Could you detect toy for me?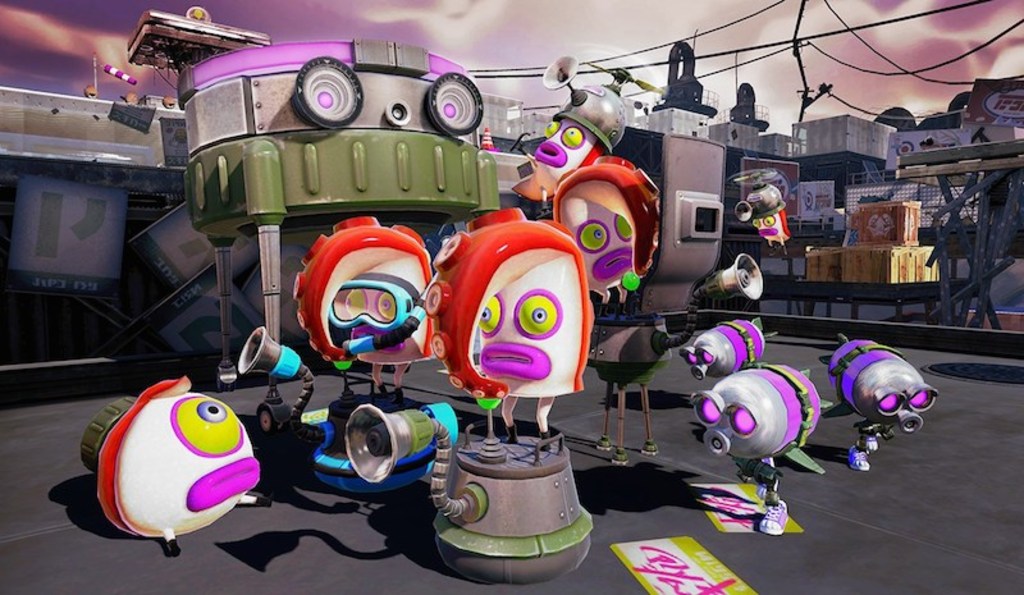
Detection result: [left=539, top=157, right=668, bottom=302].
